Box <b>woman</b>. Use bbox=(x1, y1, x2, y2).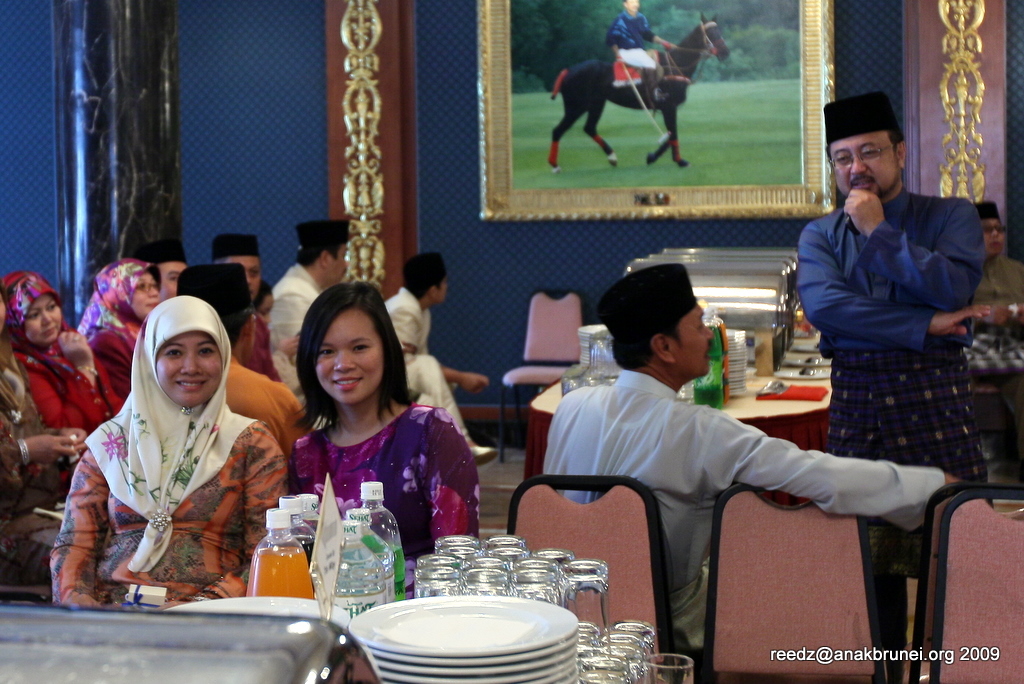
bbox=(279, 286, 479, 607).
